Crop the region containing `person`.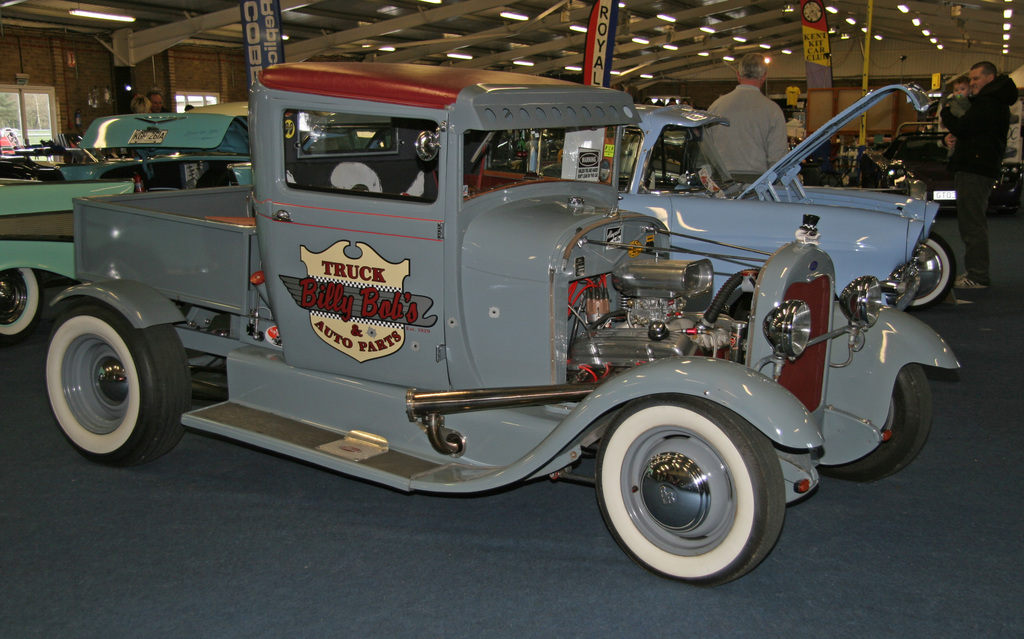
Crop region: [x1=126, y1=96, x2=152, y2=125].
